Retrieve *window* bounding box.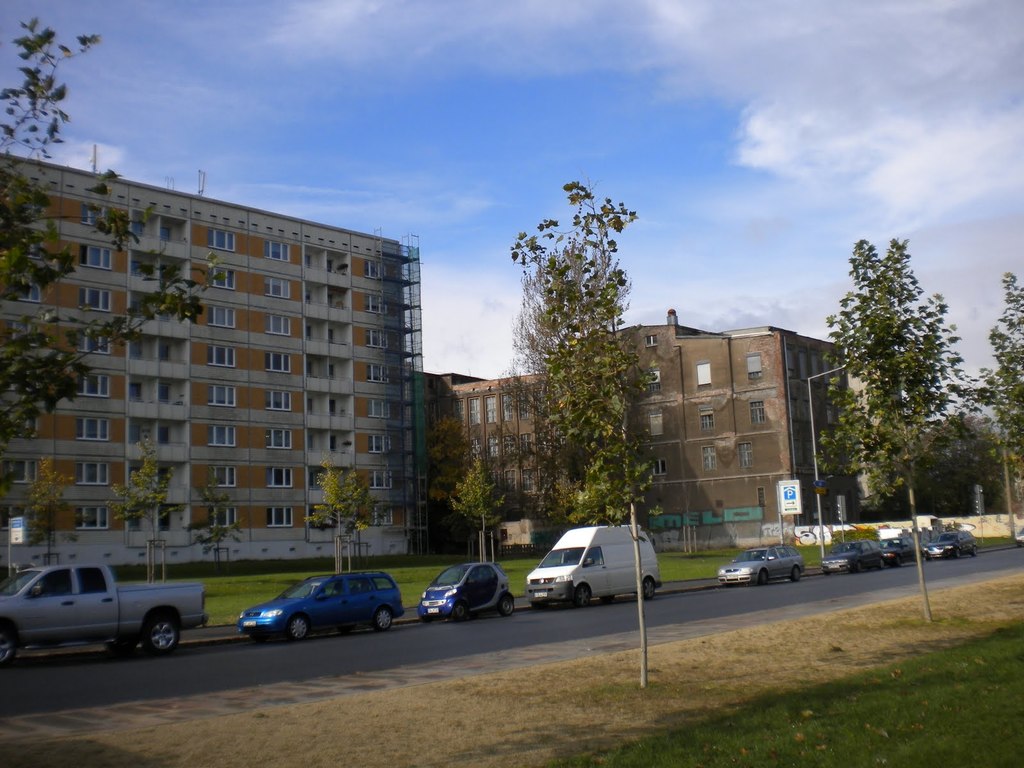
Bounding box: Rect(209, 307, 234, 330).
